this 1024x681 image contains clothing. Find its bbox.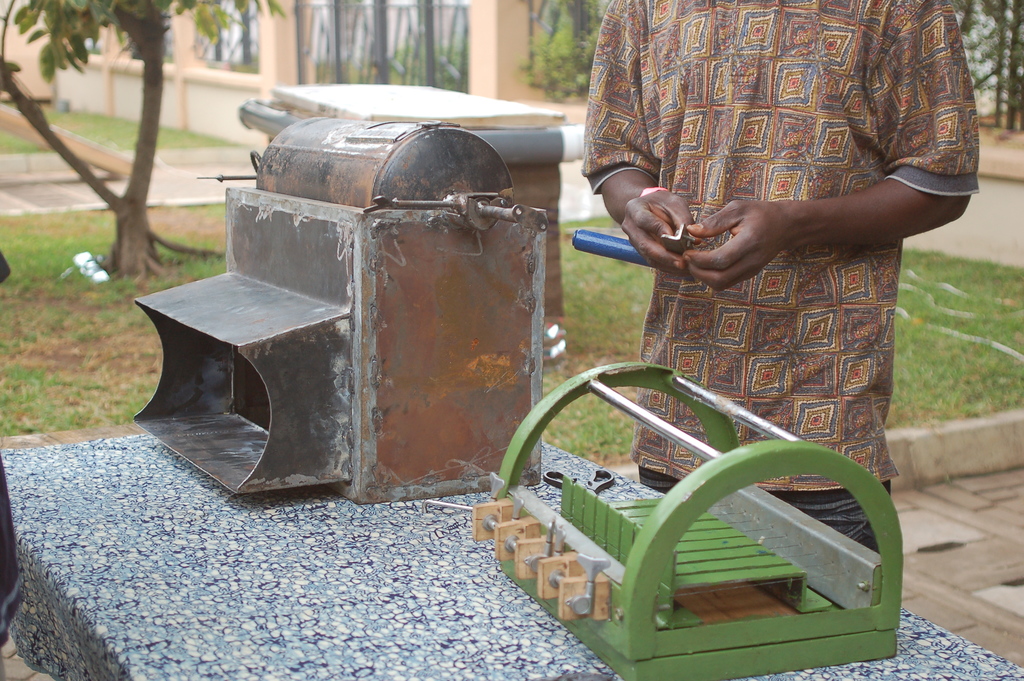
box(585, 22, 980, 313).
